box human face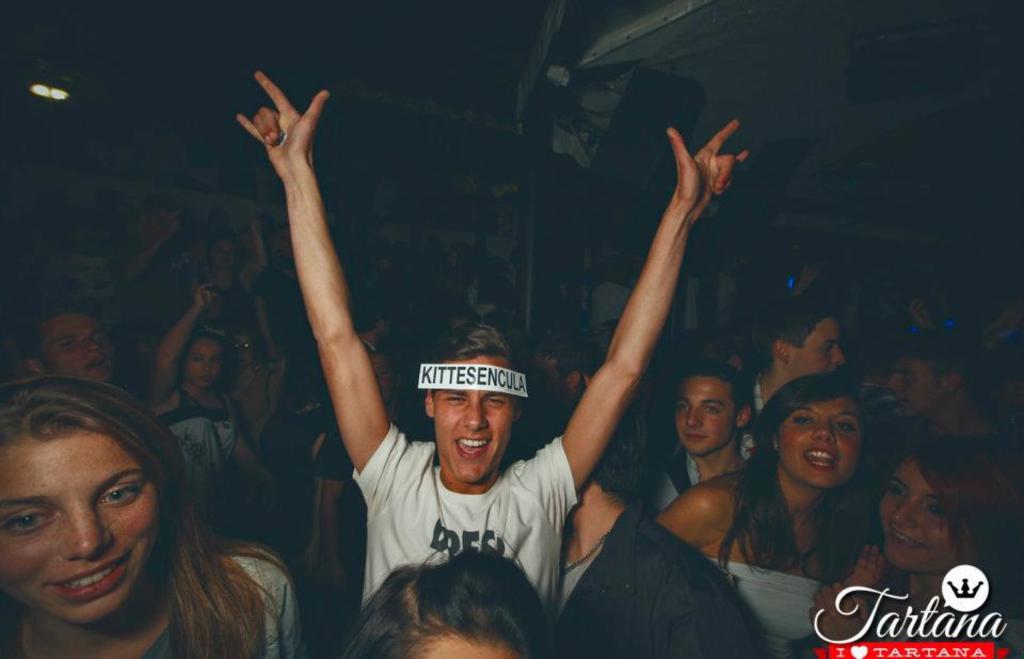
region(781, 398, 865, 494)
